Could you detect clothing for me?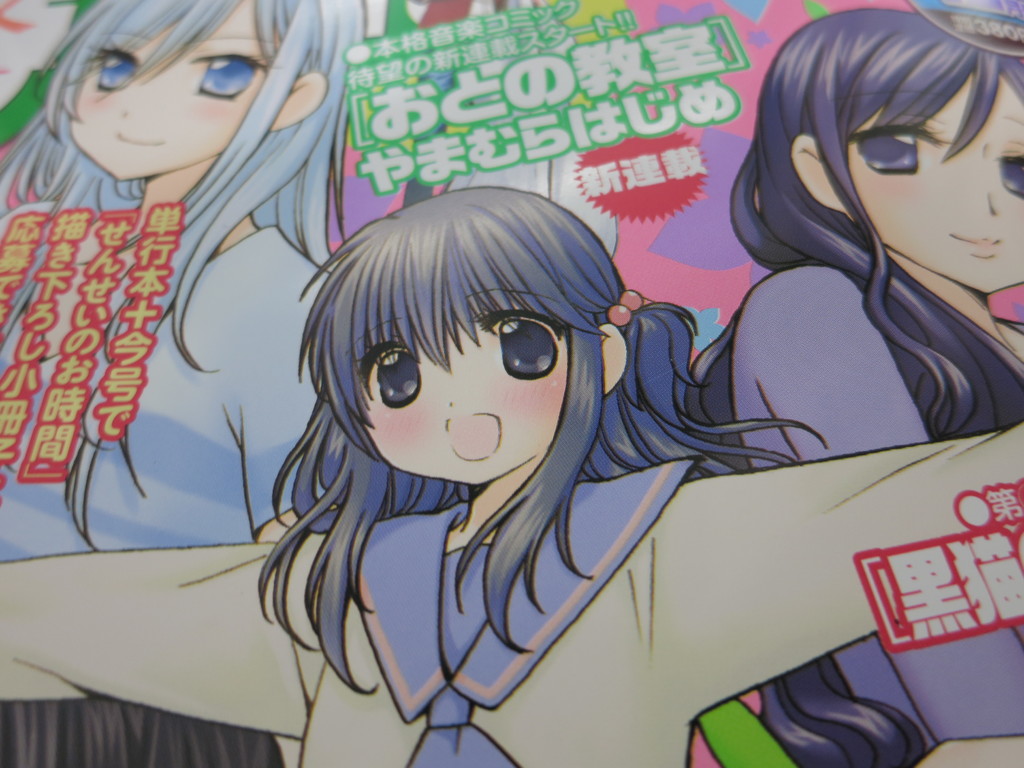
Detection result: select_region(710, 276, 1023, 762).
